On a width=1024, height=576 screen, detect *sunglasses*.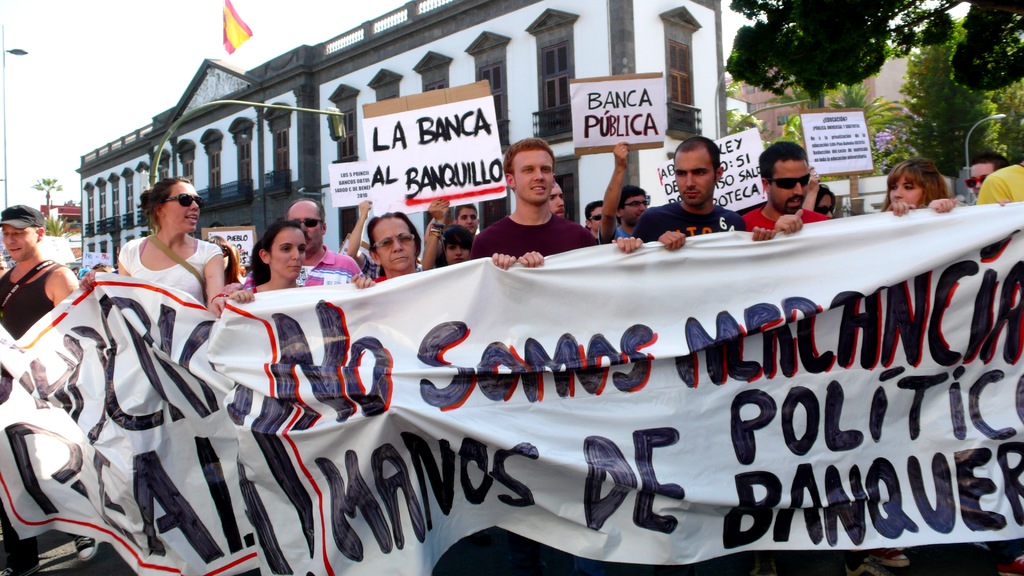
<region>372, 232, 414, 250</region>.
